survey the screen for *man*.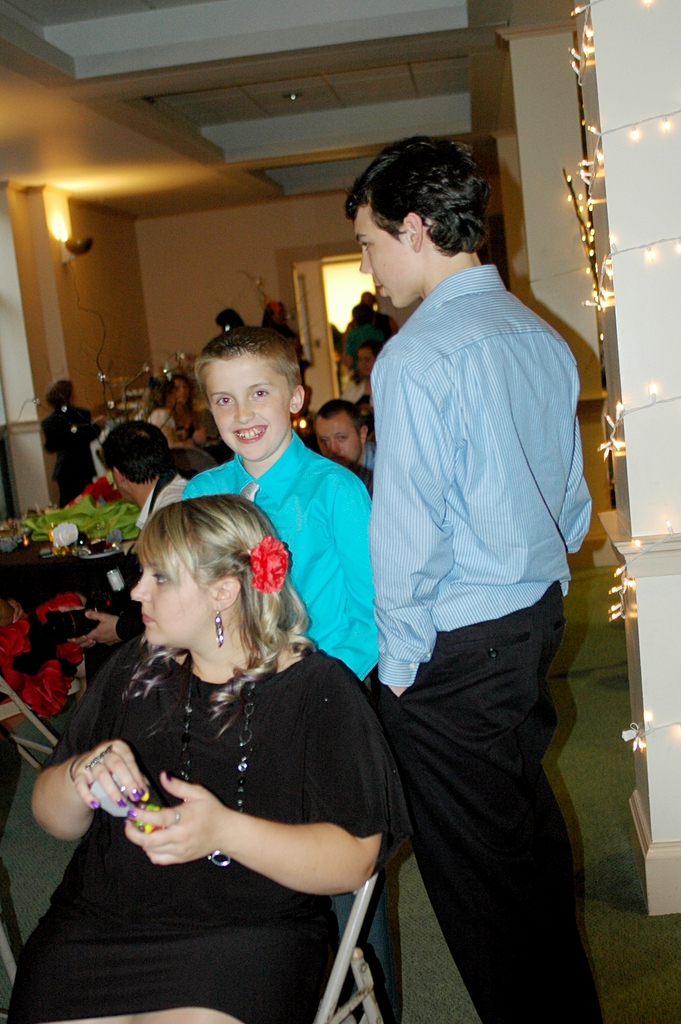
Survey found: left=342, top=137, right=602, bottom=1023.
